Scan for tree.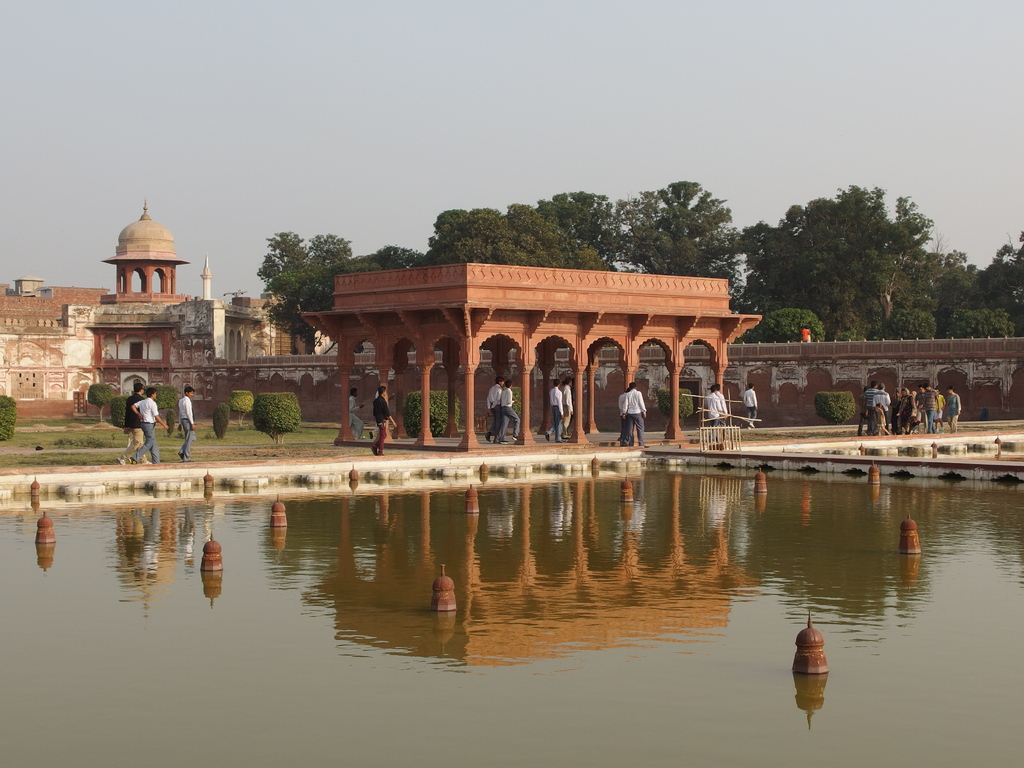
Scan result: bbox(895, 217, 1000, 320).
